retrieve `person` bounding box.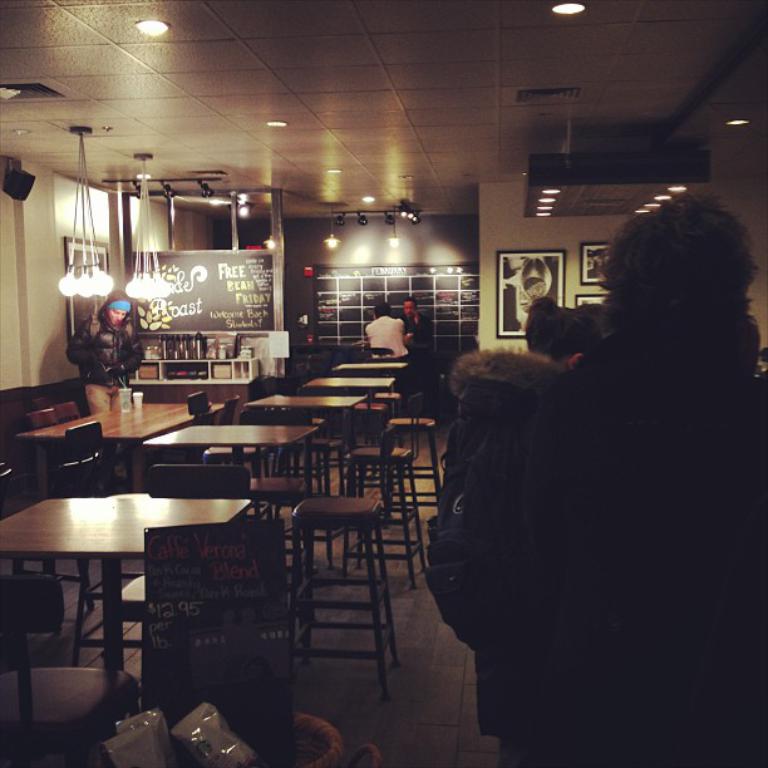
Bounding box: select_region(423, 183, 767, 767).
